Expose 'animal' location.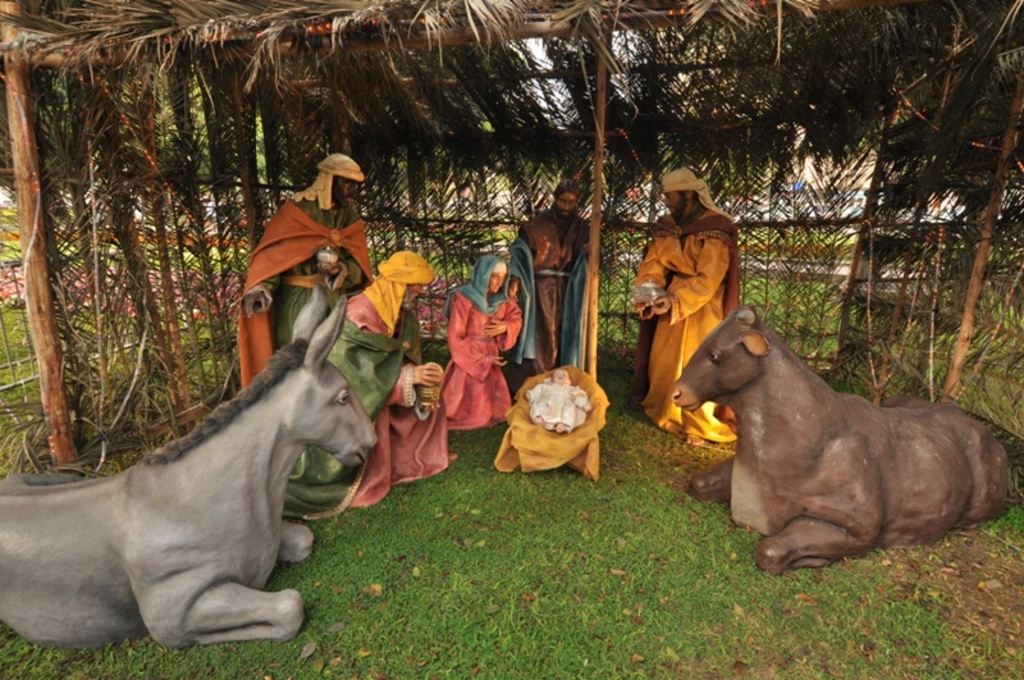
Exposed at (0, 282, 380, 652).
